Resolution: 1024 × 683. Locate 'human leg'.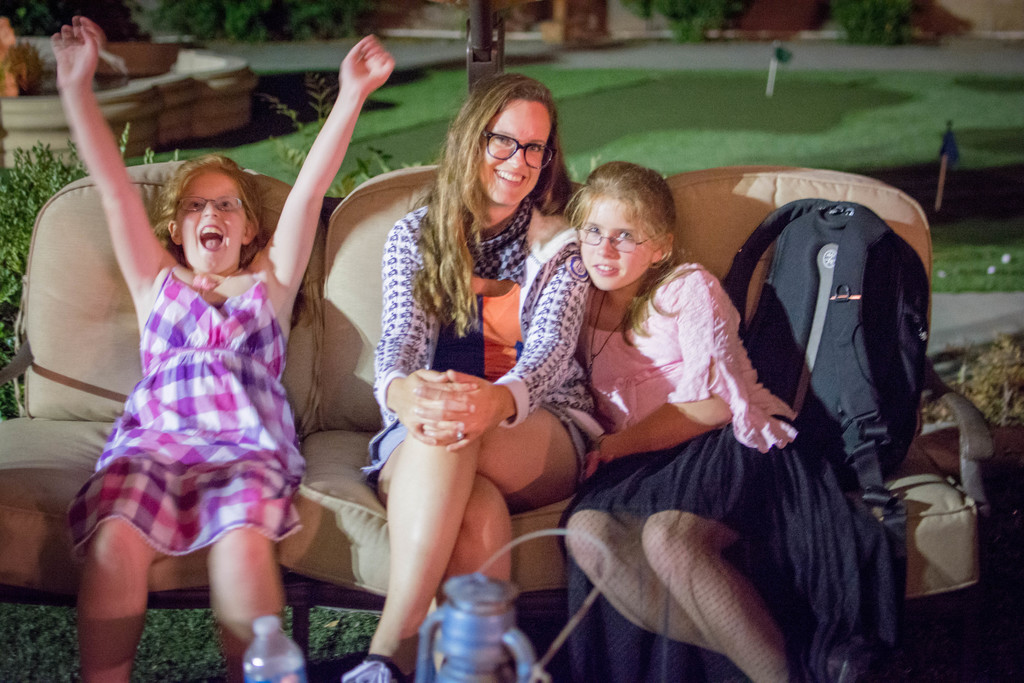
BBox(207, 533, 285, 682).
